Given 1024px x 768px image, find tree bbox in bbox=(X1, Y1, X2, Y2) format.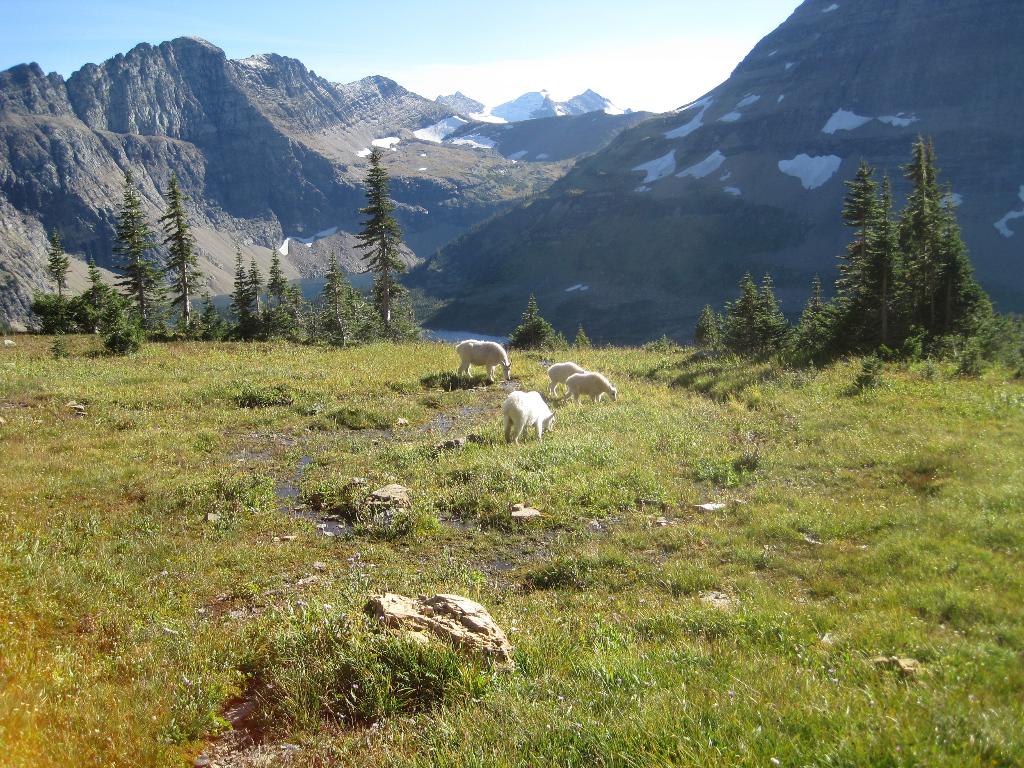
bbox=(513, 314, 554, 353).
